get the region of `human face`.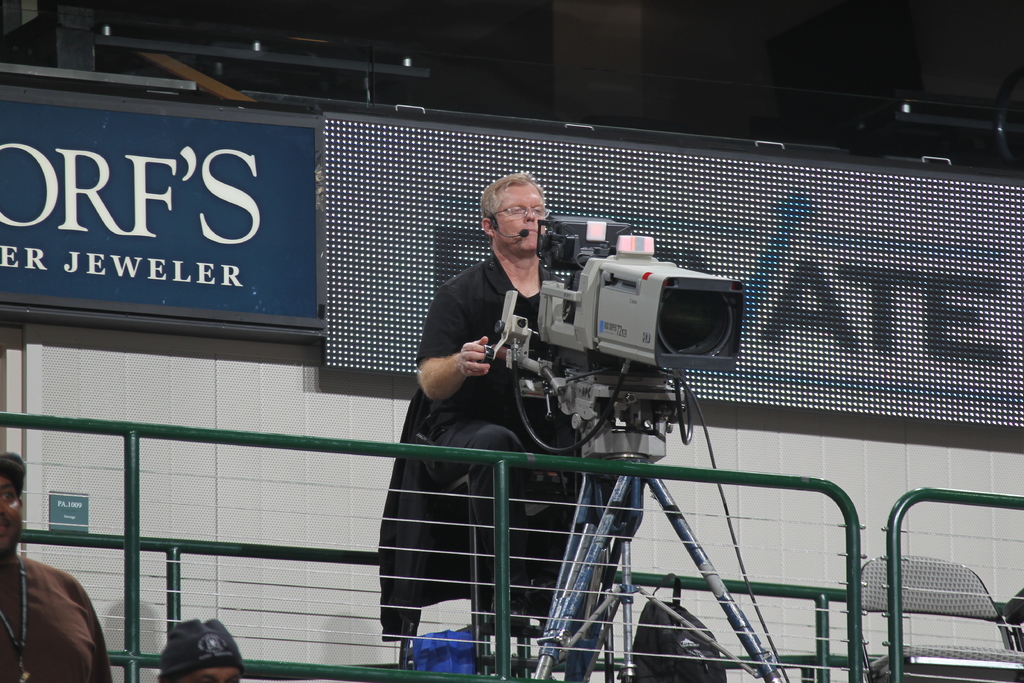
l=493, t=180, r=557, b=260.
